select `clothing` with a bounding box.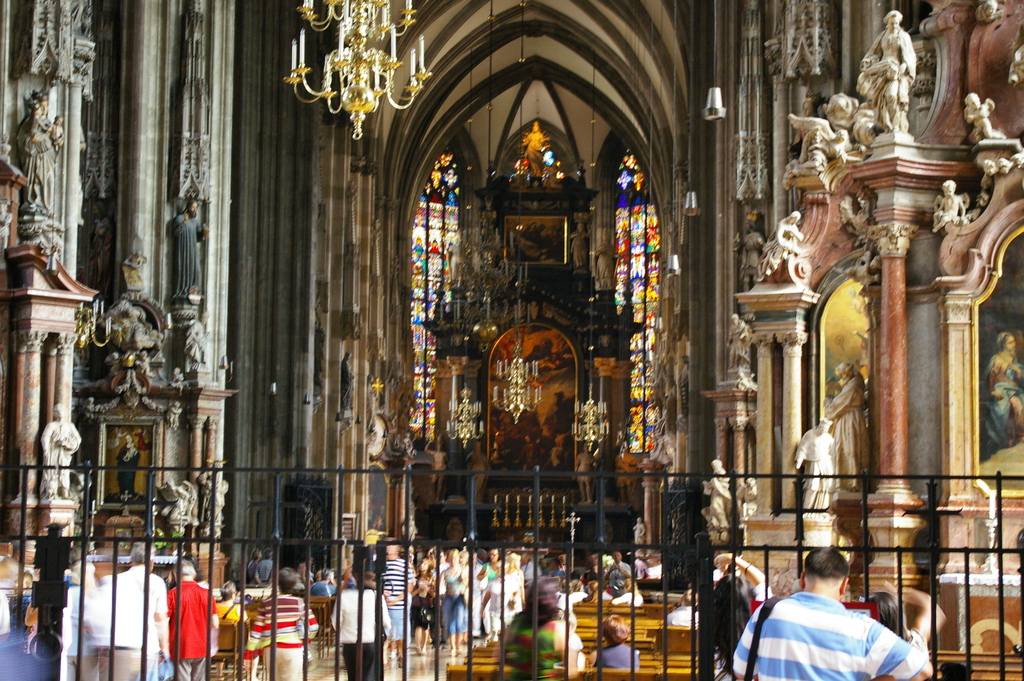
[826,371,872,490].
